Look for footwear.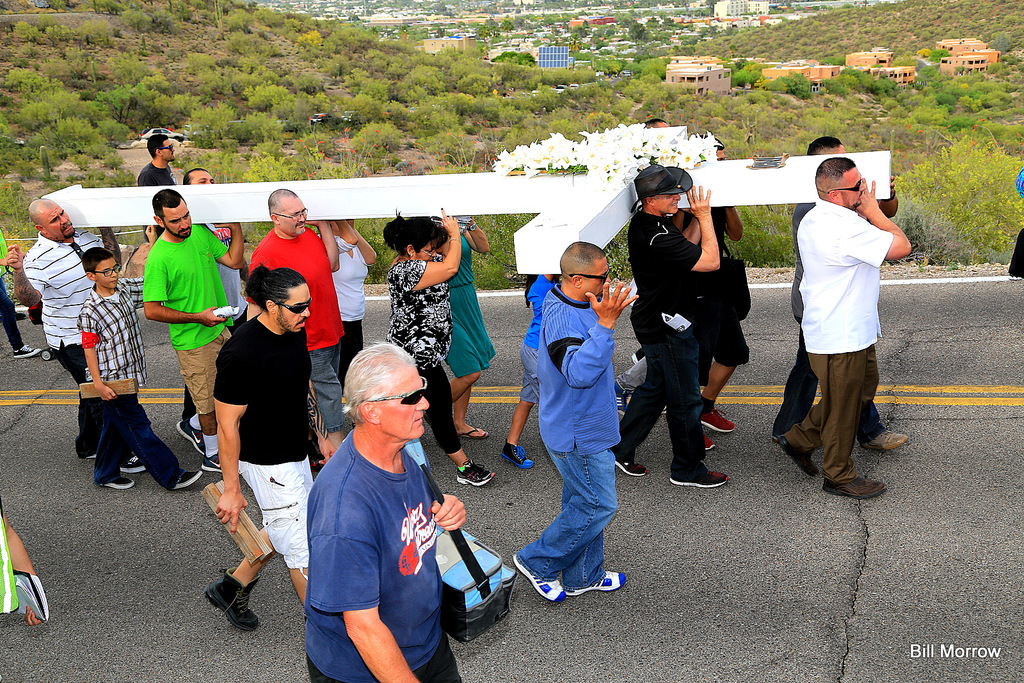
Found: [left=35, top=346, right=58, bottom=364].
